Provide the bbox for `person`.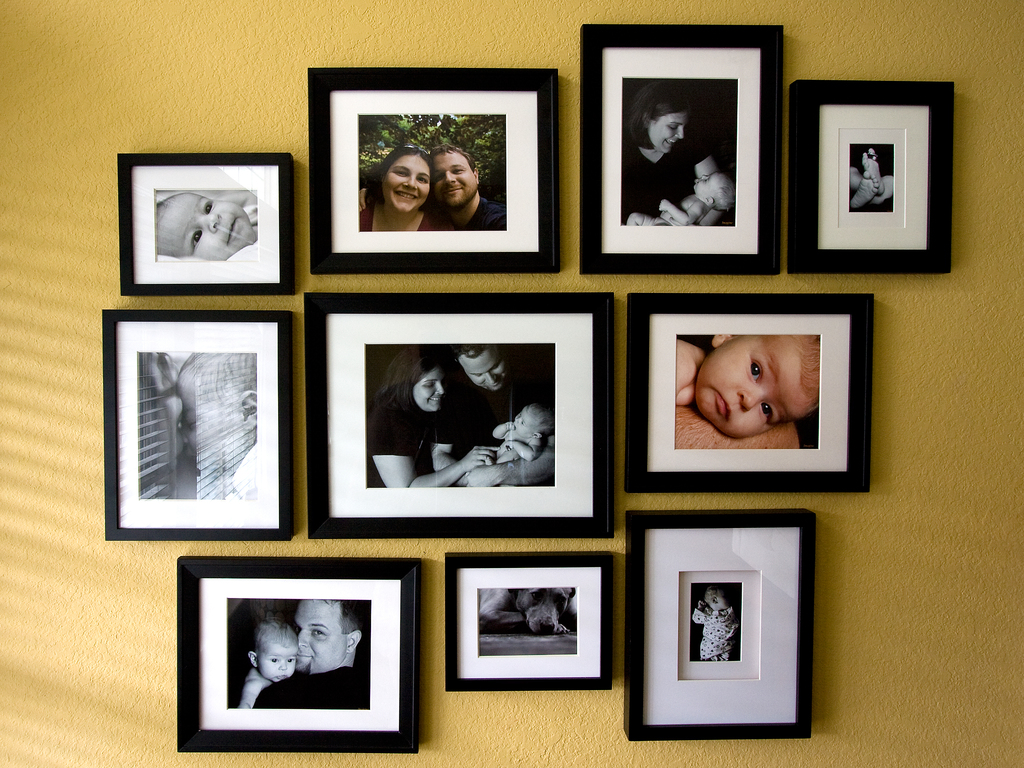
pyautogui.locateOnScreen(671, 333, 822, 449).
